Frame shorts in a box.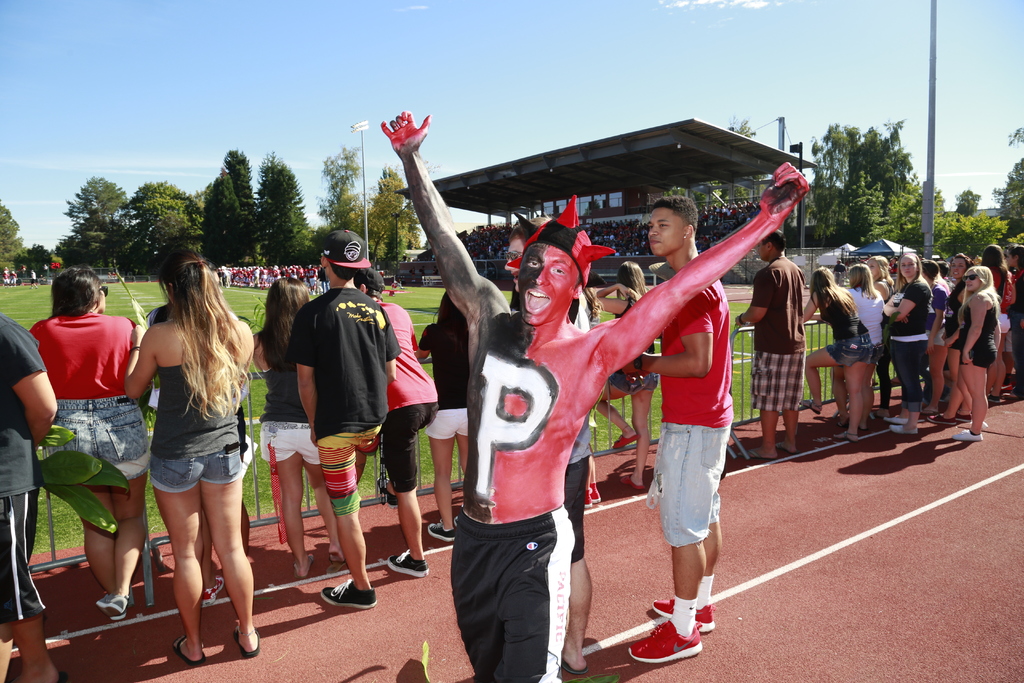
bbox=(425, 407, 467, 441).
